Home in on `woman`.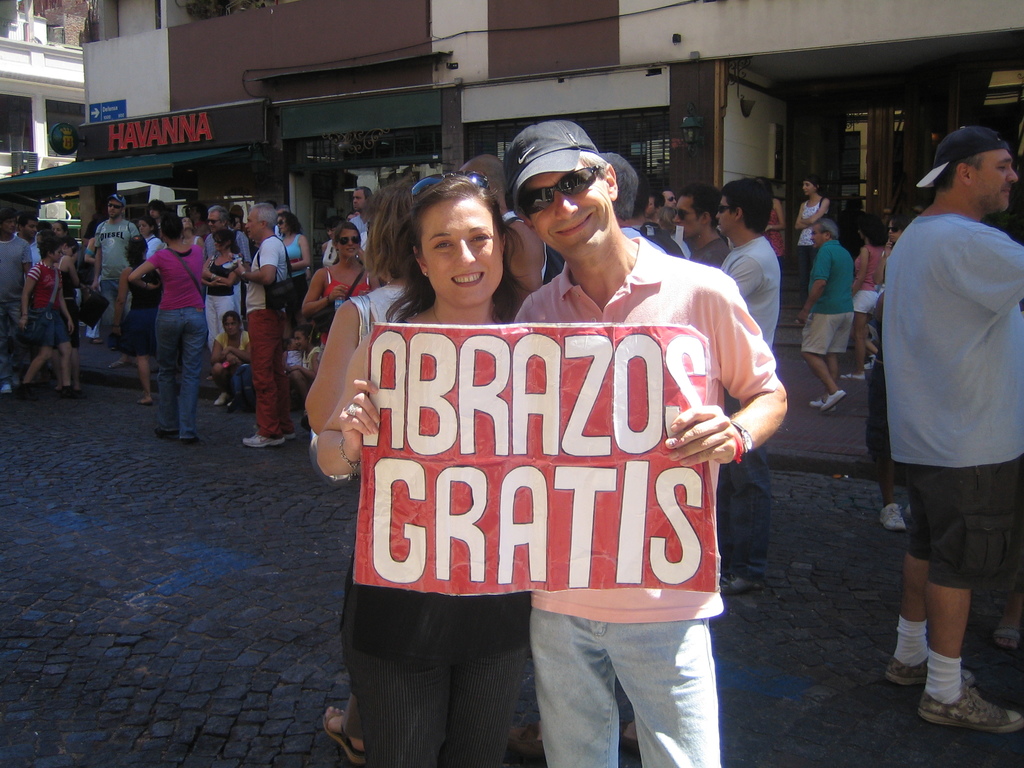
Homed in at {"x1": 210, "y1": 304, "x2": 257, "y2": 415}.
